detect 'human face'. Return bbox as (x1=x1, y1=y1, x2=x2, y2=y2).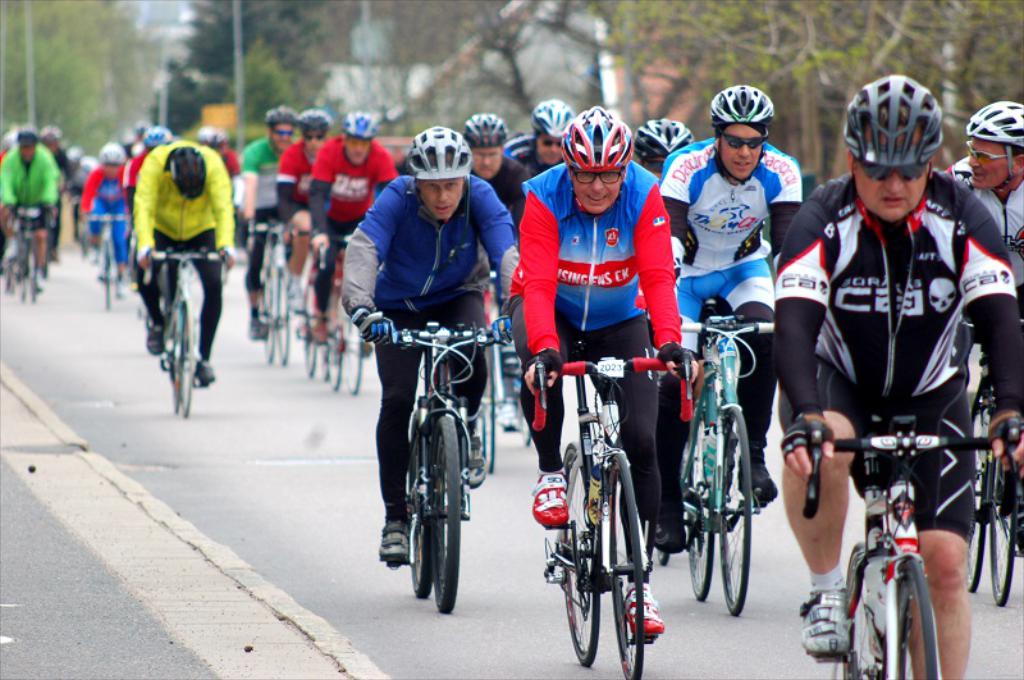
(x1=266, y1=117, x2=294, y2=150).
